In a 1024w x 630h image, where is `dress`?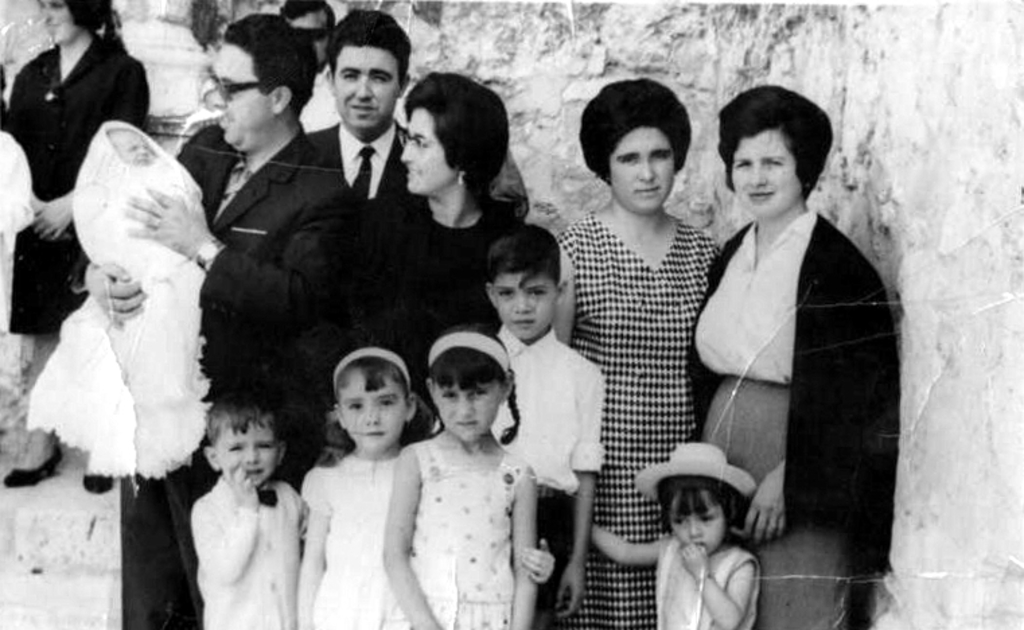
box(299, 451, 425, 629).
